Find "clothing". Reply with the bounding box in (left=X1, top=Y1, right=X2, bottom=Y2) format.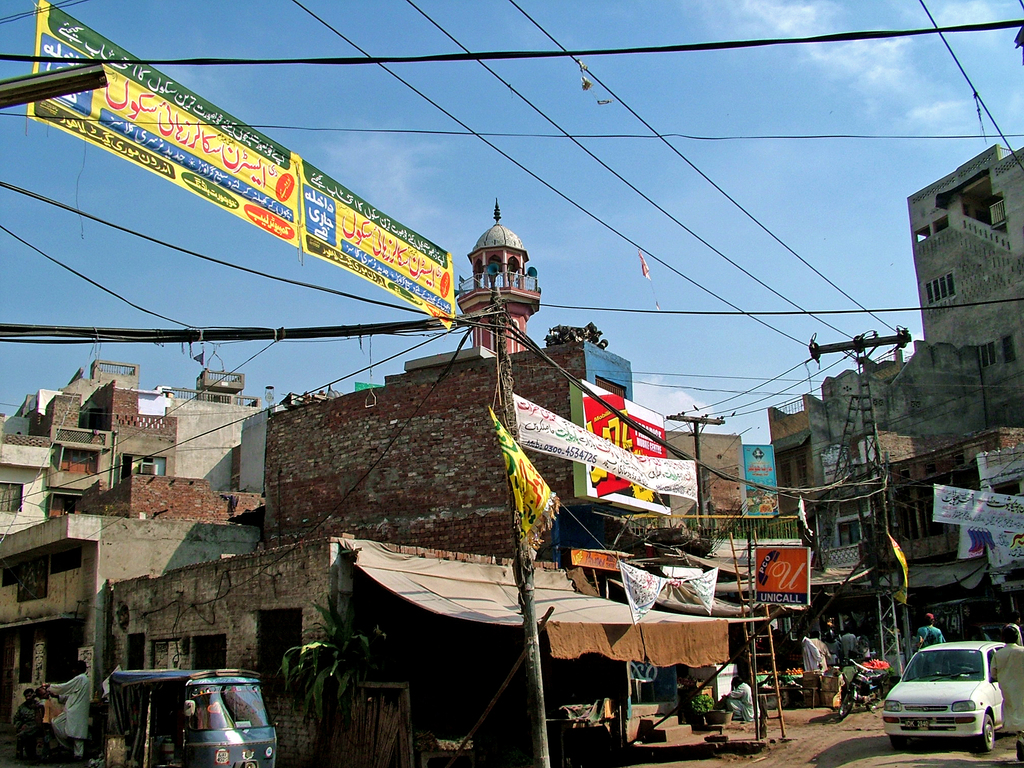
(left=42, top=671, right=92, bottom=762).
